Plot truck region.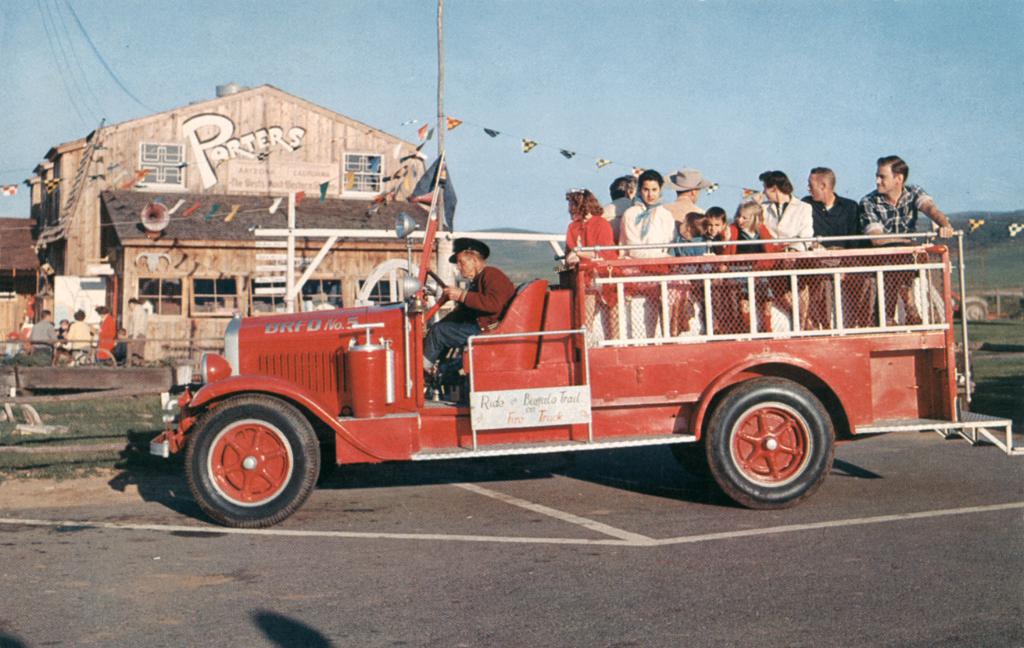
Plotted at [142, 189, 971, 521].
